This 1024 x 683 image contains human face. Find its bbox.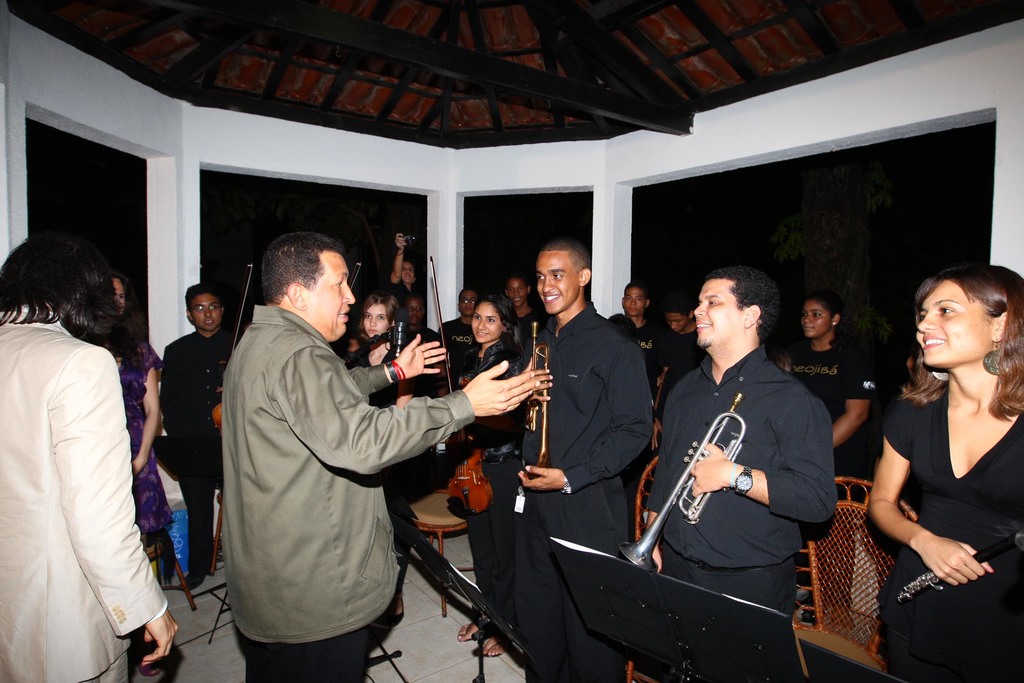
crop(461, 296, 478, 317).
